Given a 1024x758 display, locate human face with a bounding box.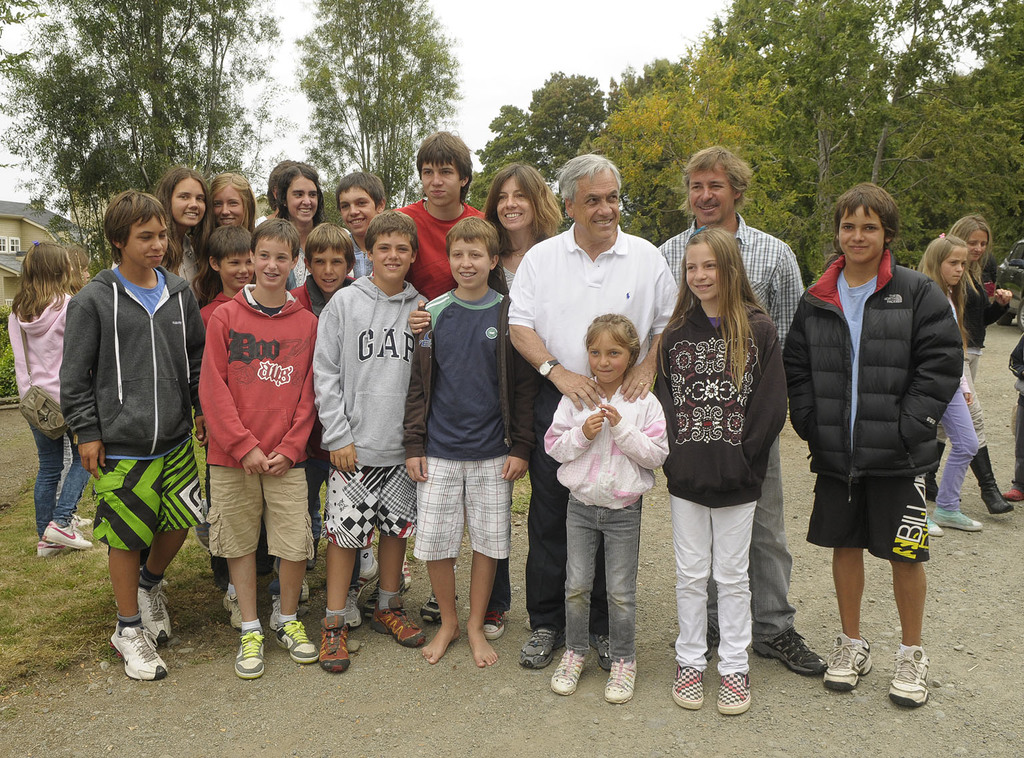
Located: box=[255, 236, 296, 282].
